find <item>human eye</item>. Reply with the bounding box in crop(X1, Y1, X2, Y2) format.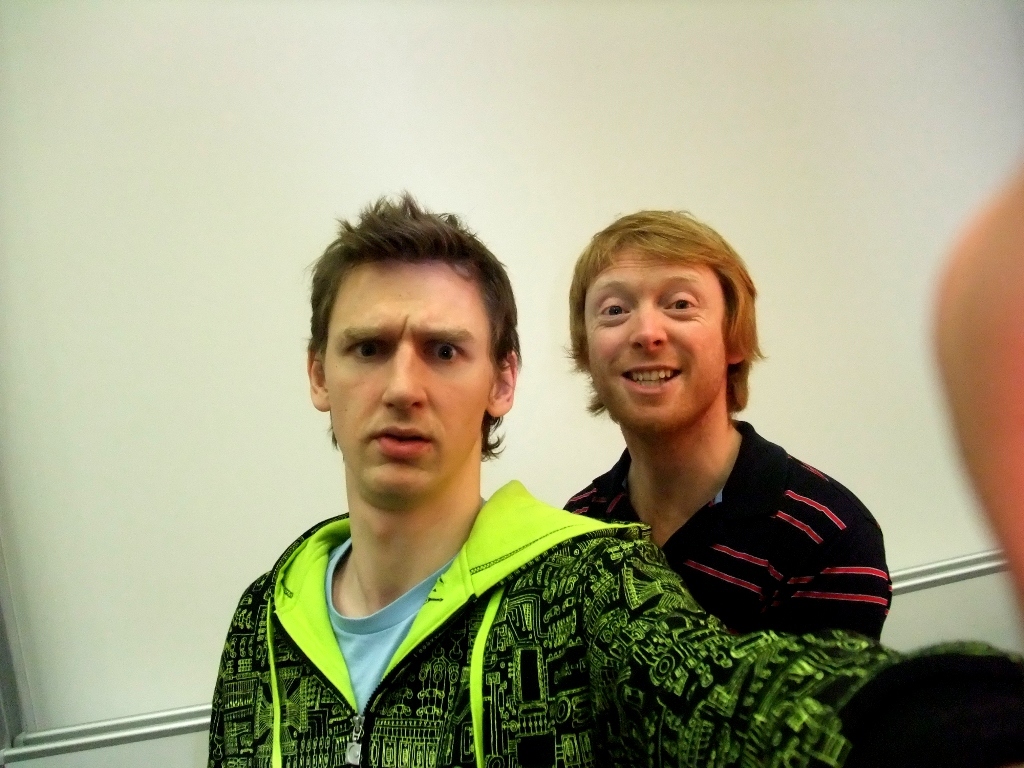
crop(666, 291, 701, 317).
